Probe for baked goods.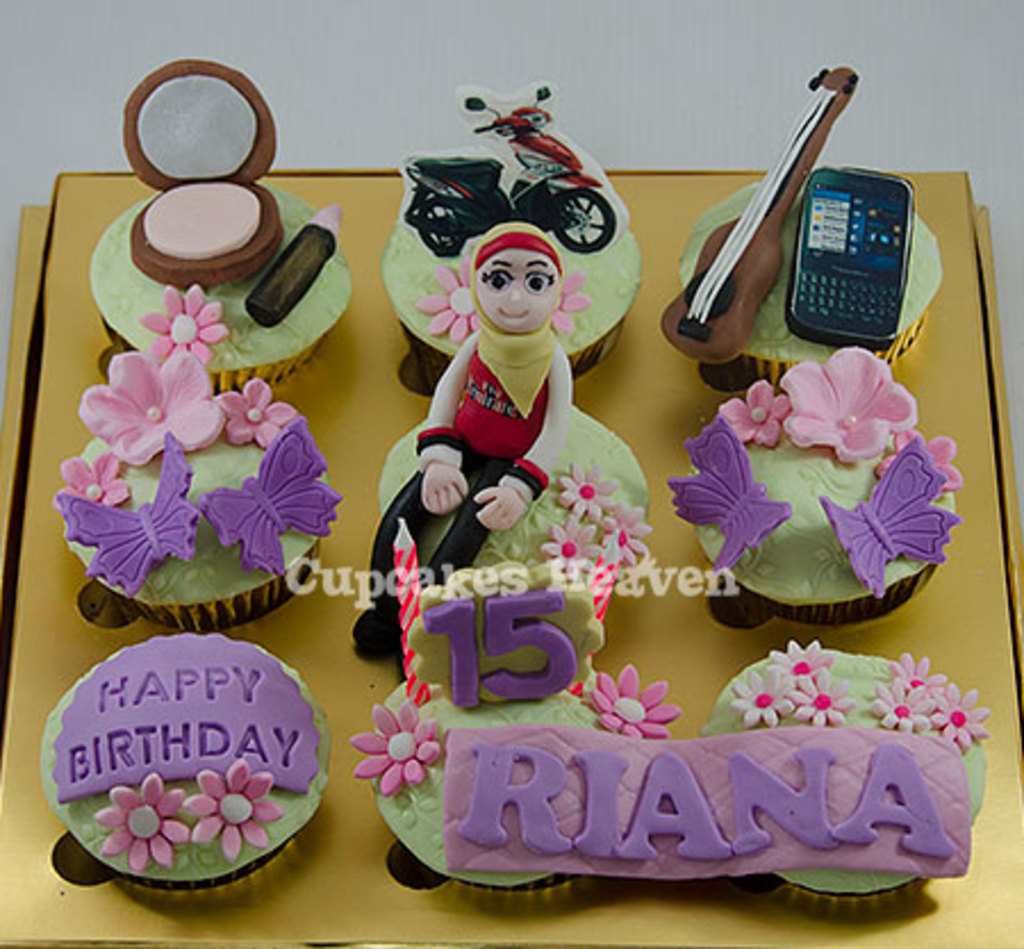
Probe result: crop(669, 344, 967, 635).
